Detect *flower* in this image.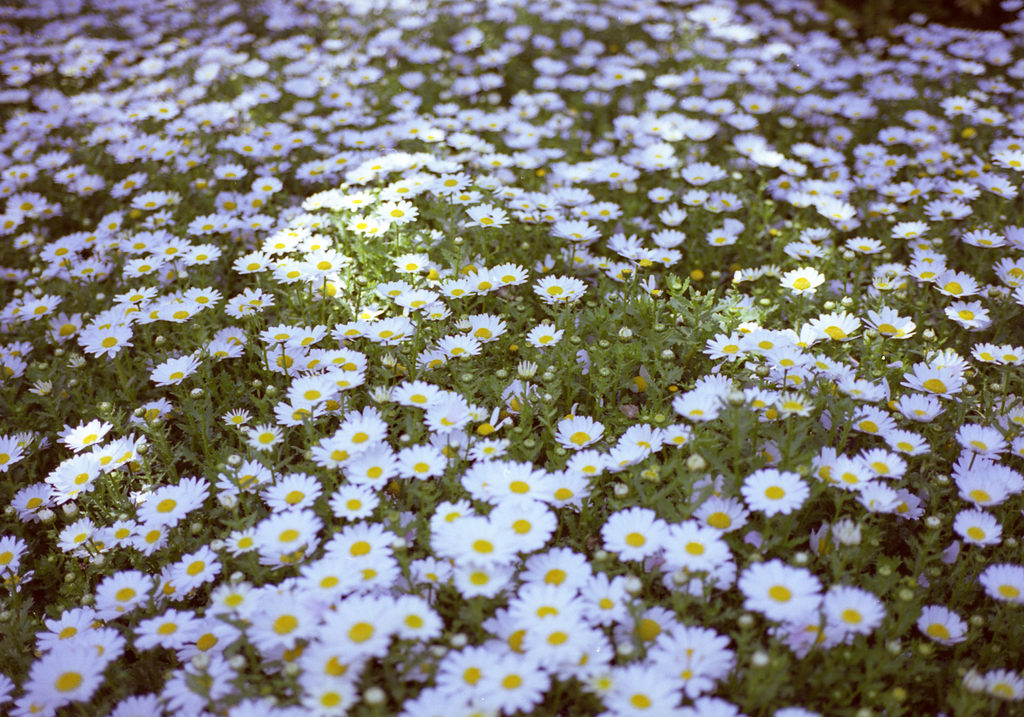
Detection: x1=88 y1=322 x2=143 y2=358.
